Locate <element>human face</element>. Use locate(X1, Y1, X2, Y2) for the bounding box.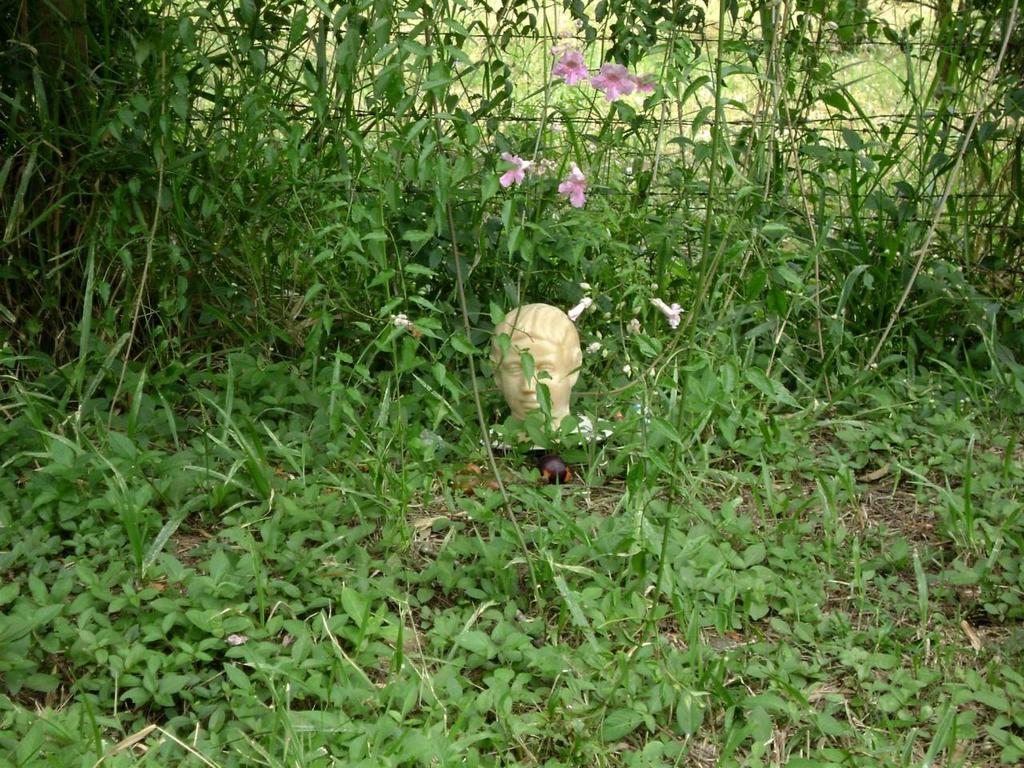
locate(498, 329, 569, 421).
